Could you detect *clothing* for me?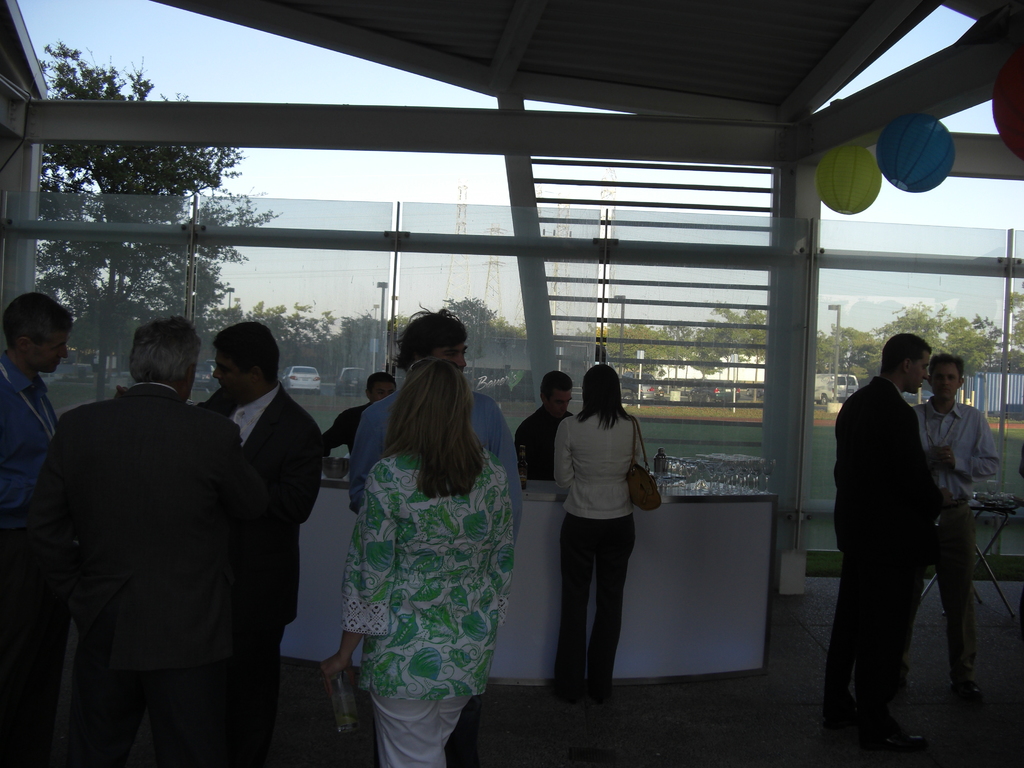
Detection result: pyautogui.locateOnScreen(316, 401, 524, 751).
